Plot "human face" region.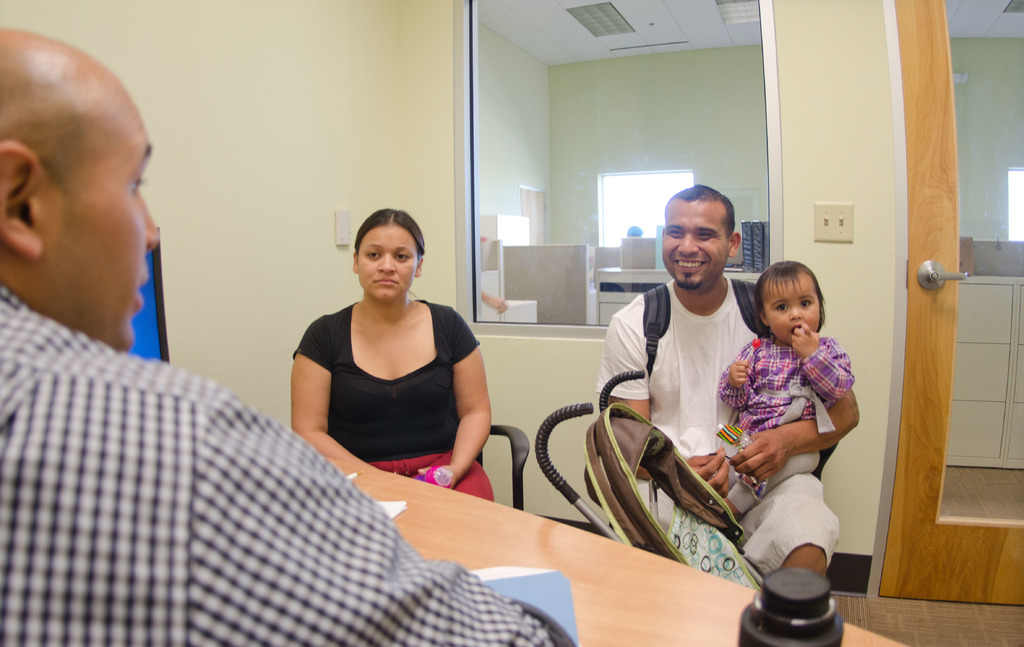
Plotted at left=765, top=276, right=822, bottom=342.
